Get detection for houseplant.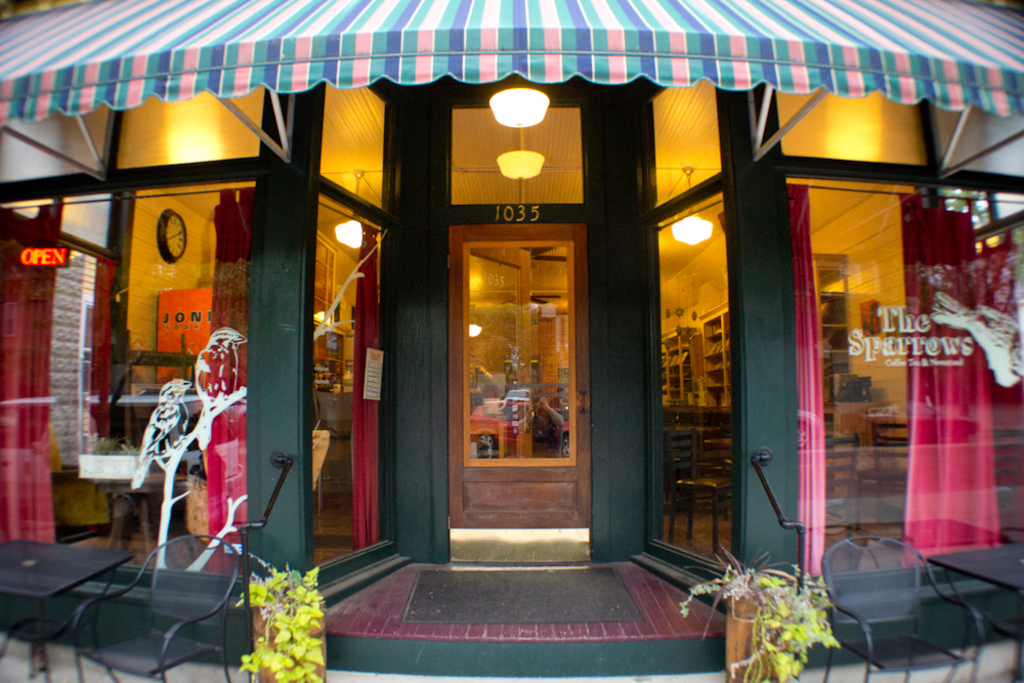
Detection: 227,551,327,682.
